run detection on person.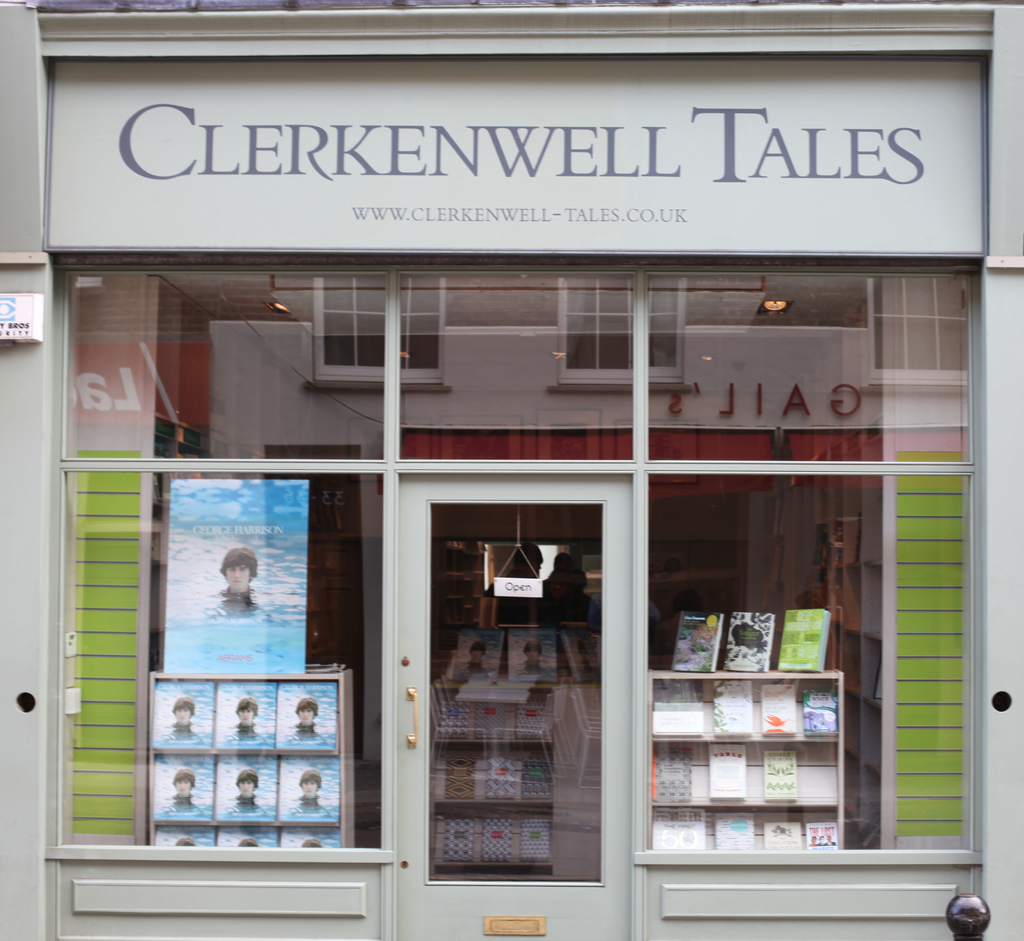
Result: bbox=[209, 548, 264, 623].
